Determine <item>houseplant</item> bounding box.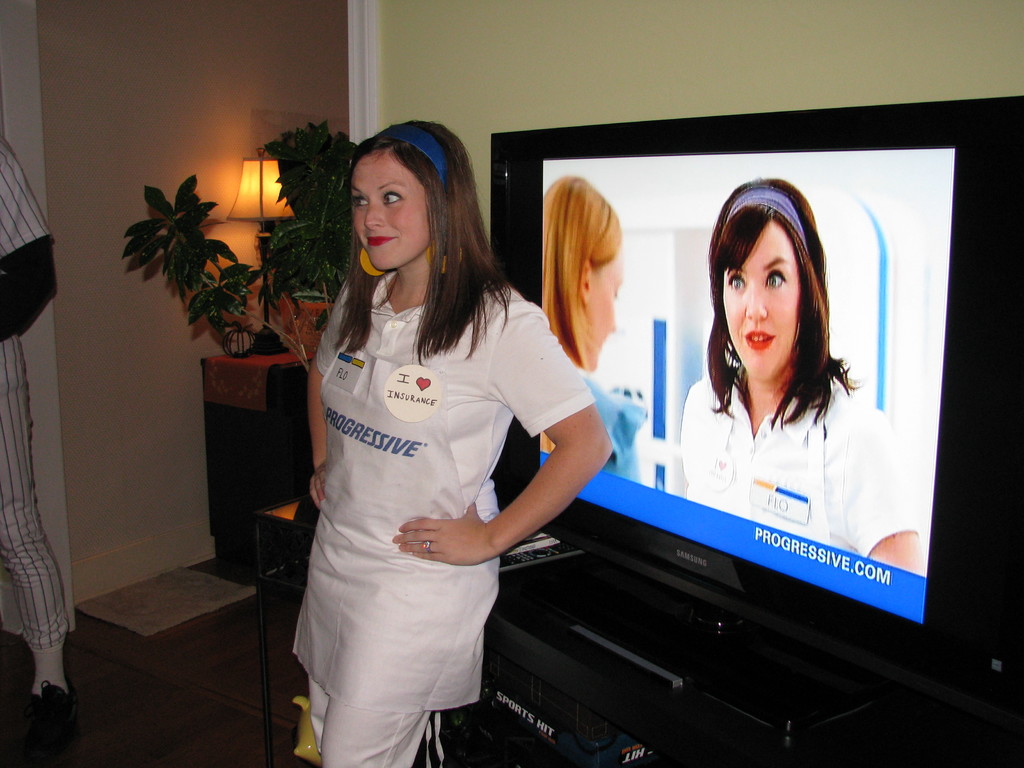
Determined: detection(125, 120, 365, 364).
